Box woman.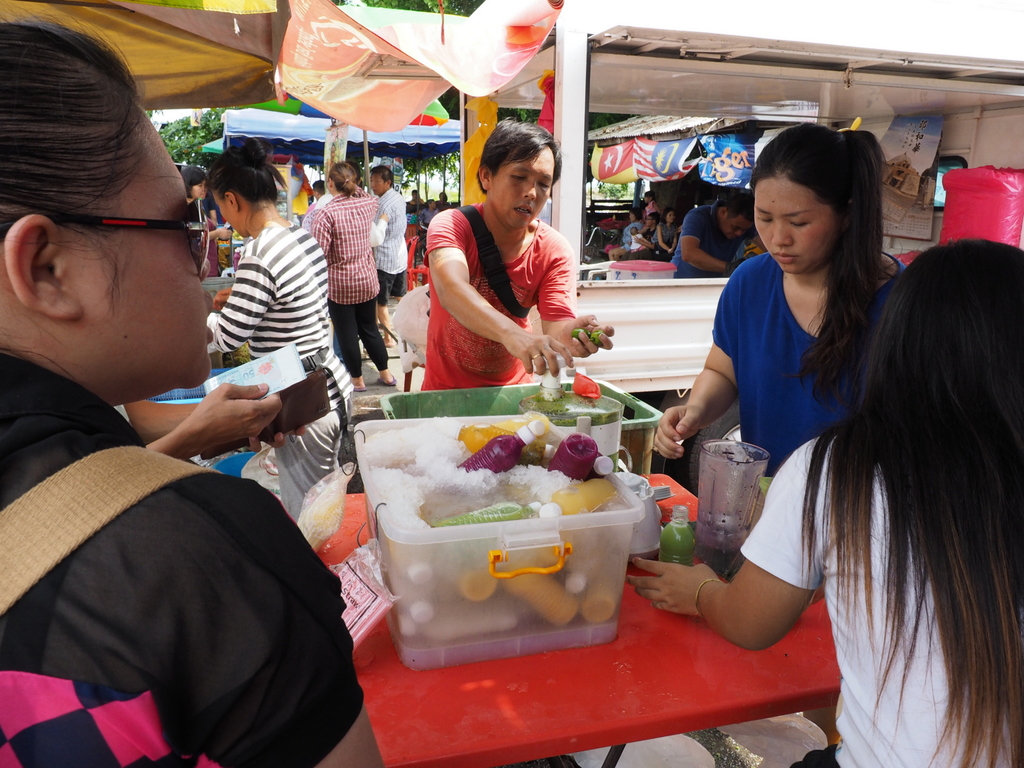
<region>723, 188, 1023, 767</region>.
